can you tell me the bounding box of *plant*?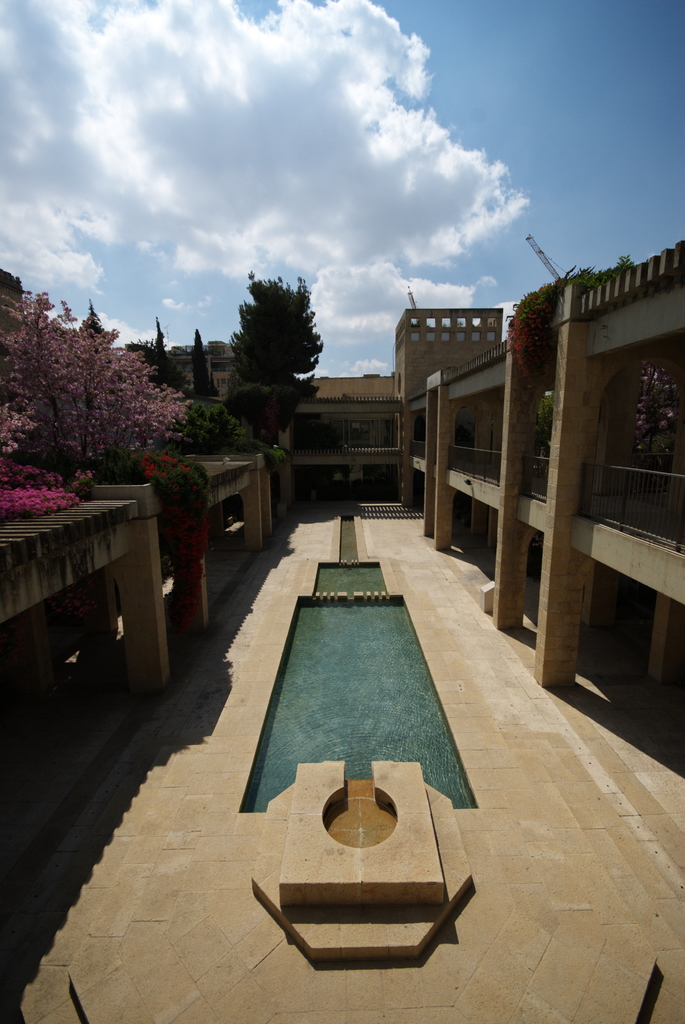
bbox=[183, 399, 246, 460].
